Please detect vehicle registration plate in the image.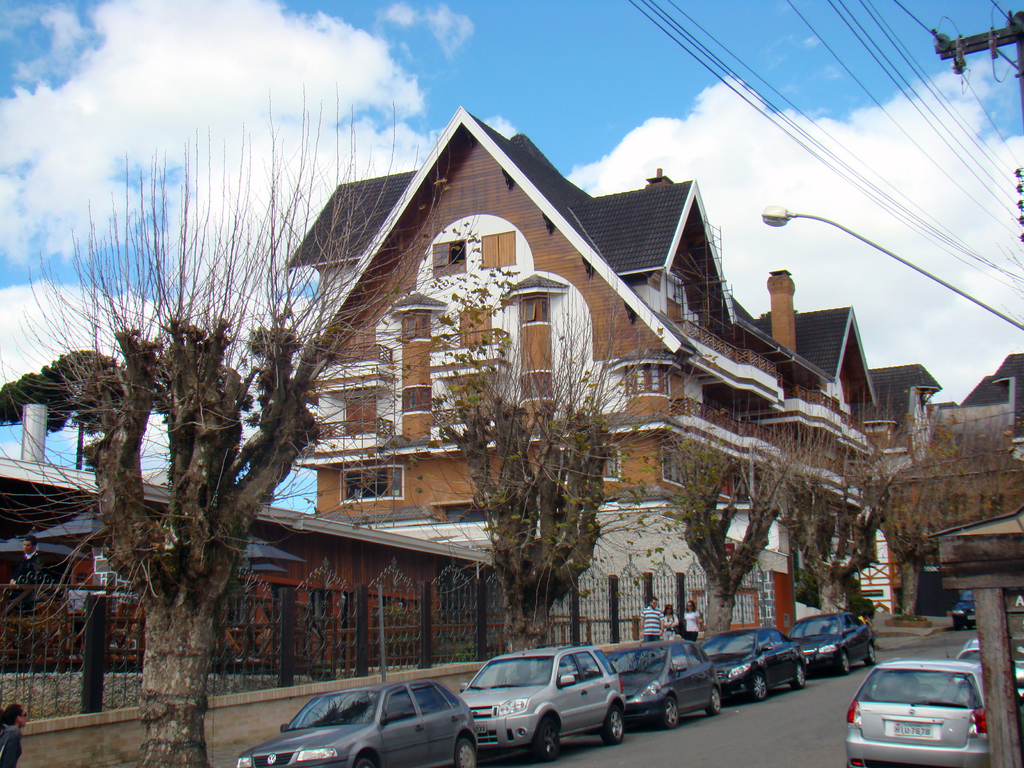
select_region(893, 721, 934, 738).
